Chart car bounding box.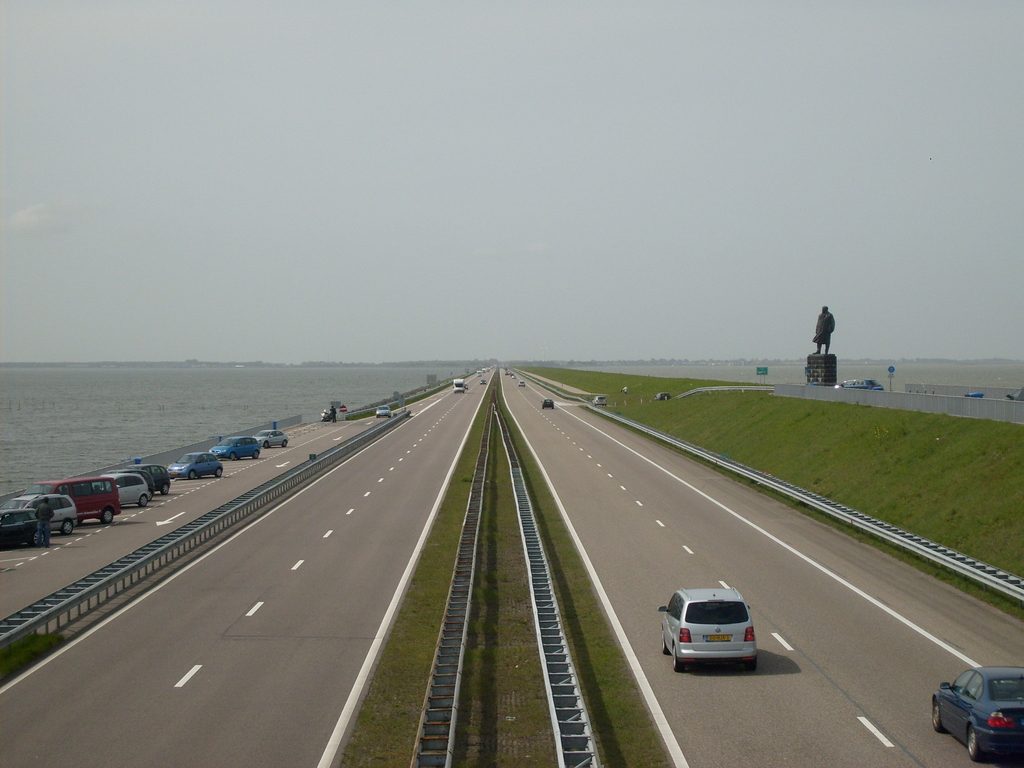
Charted: region(660, 586, 755, 674).
